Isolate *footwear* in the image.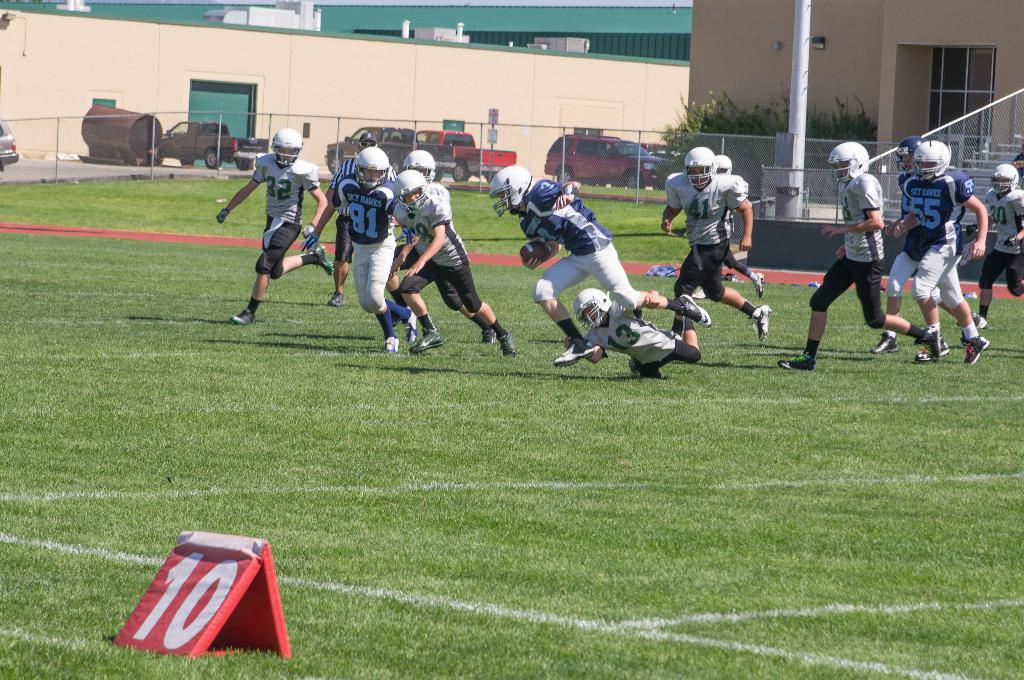
Isolated region: (326,288,346,307).
